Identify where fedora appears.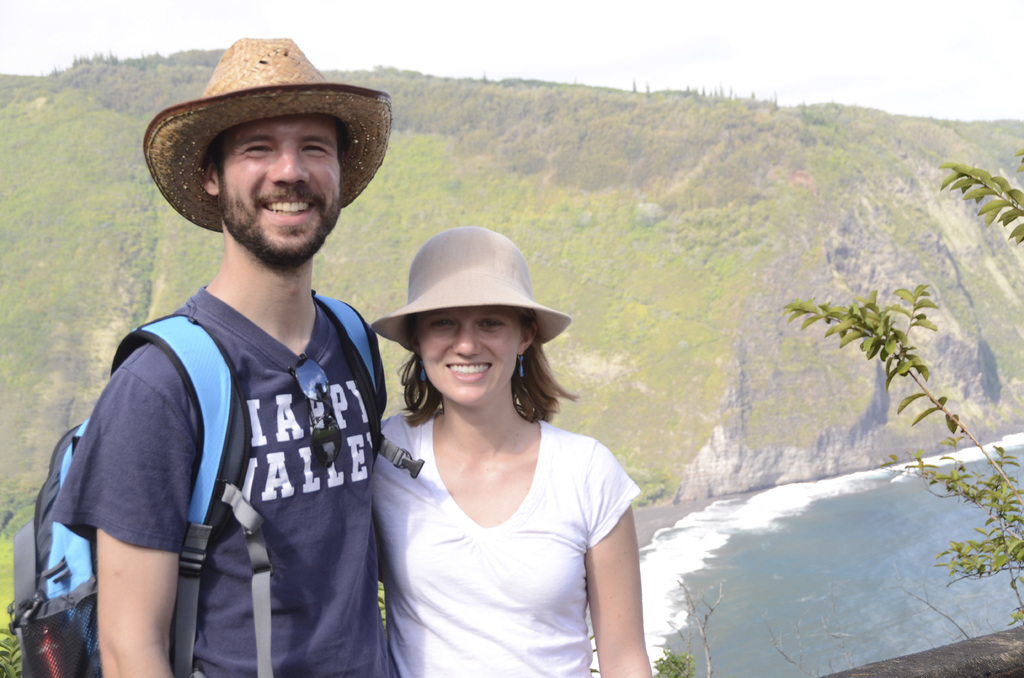
Appears at Rect(147, 29, 388, 230).
